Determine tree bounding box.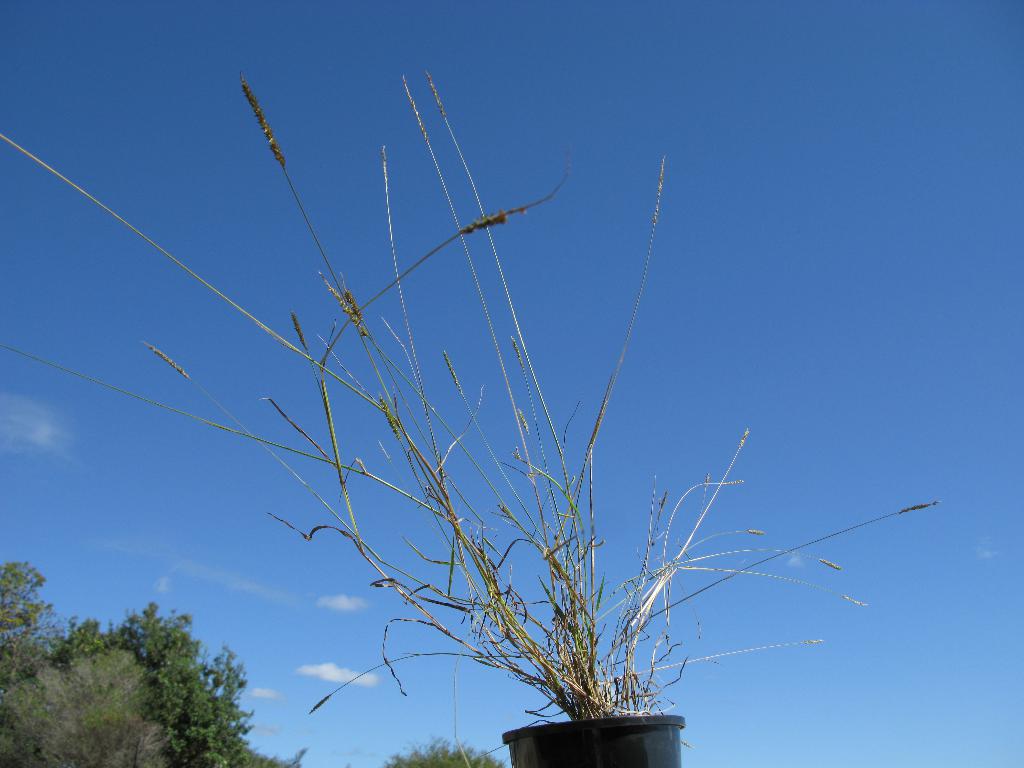
Determined: bbox=(381, 733, 513, 767).
